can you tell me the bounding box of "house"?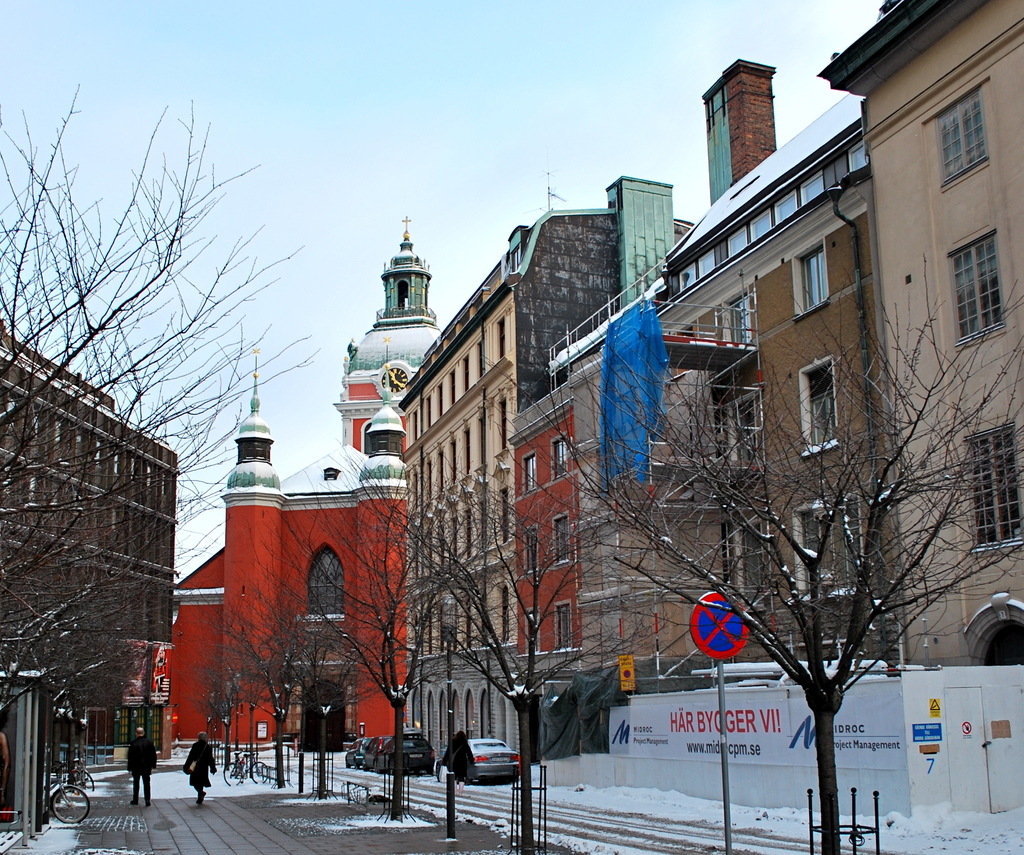
x1=507 y1=257 x2=762 y2=758.
